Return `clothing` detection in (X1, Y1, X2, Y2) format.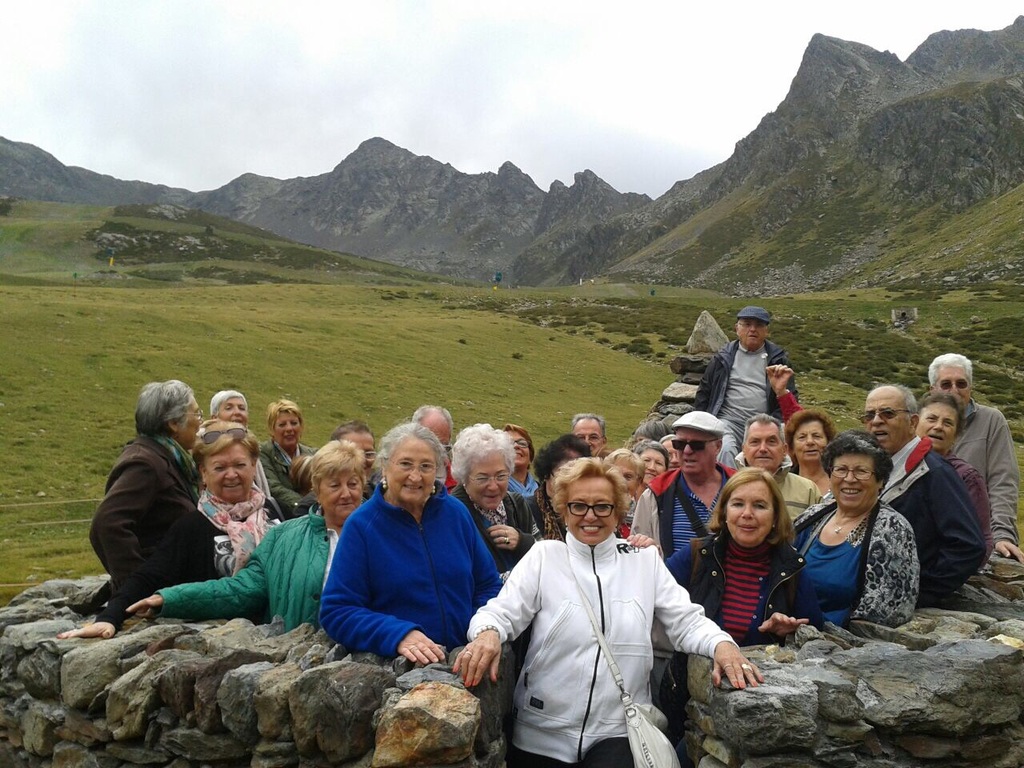
(945, 398, 1019, 538).
